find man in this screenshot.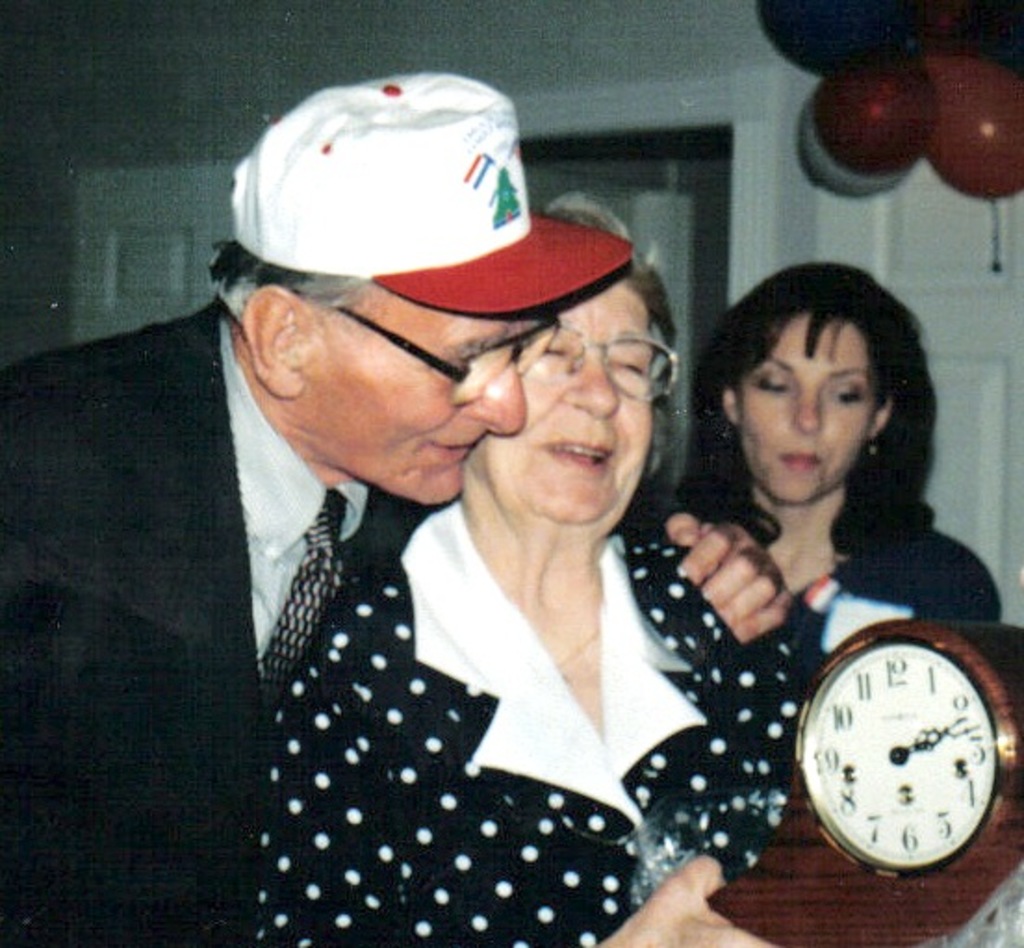
The bounding box for man is detection(0, 70, 796, 946).
